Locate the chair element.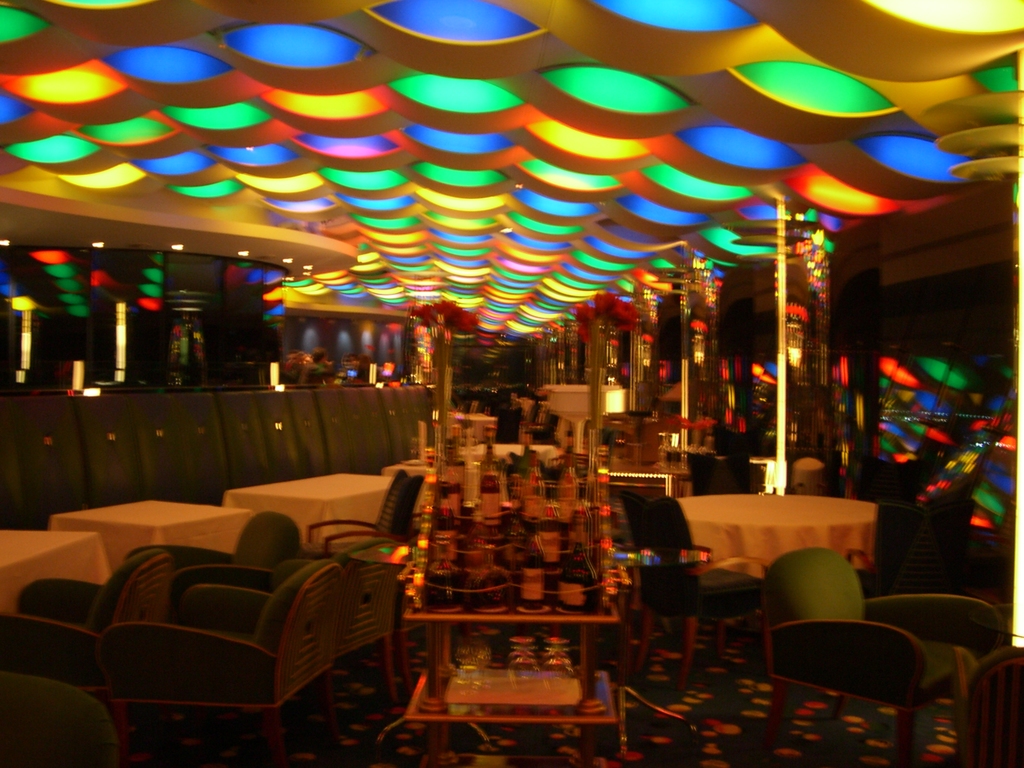
Element bbox: <bbox>99, 555, 332, 767</bbox>.
